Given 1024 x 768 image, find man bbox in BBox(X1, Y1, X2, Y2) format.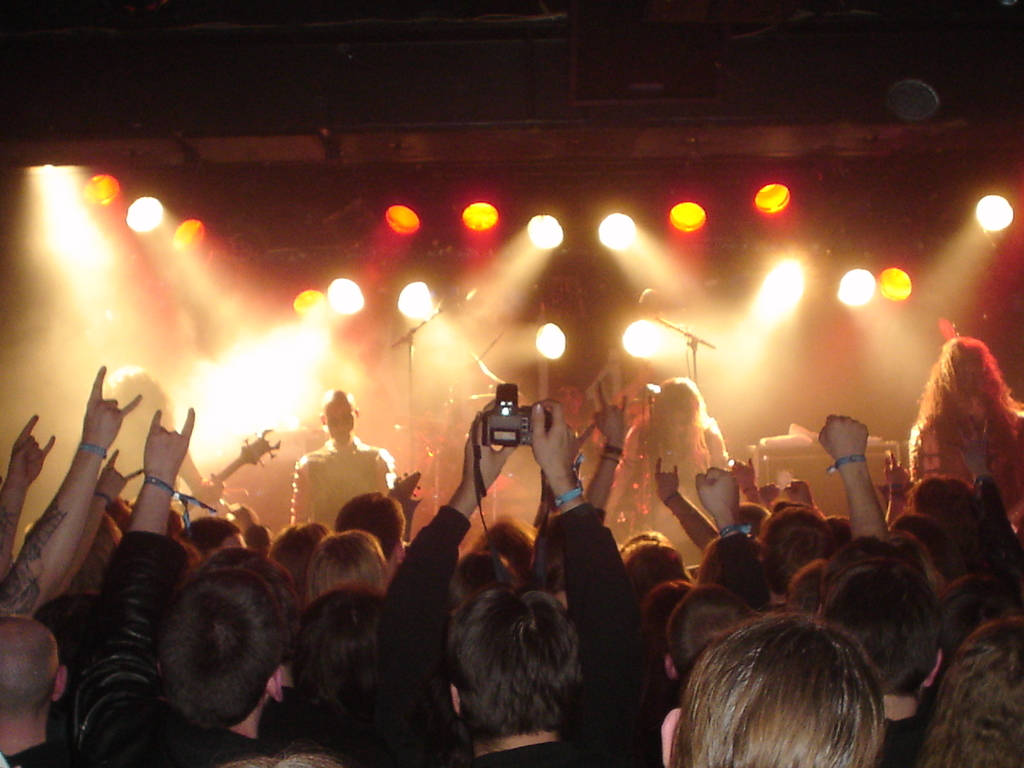
BBox(607, 369, 730, 569).
